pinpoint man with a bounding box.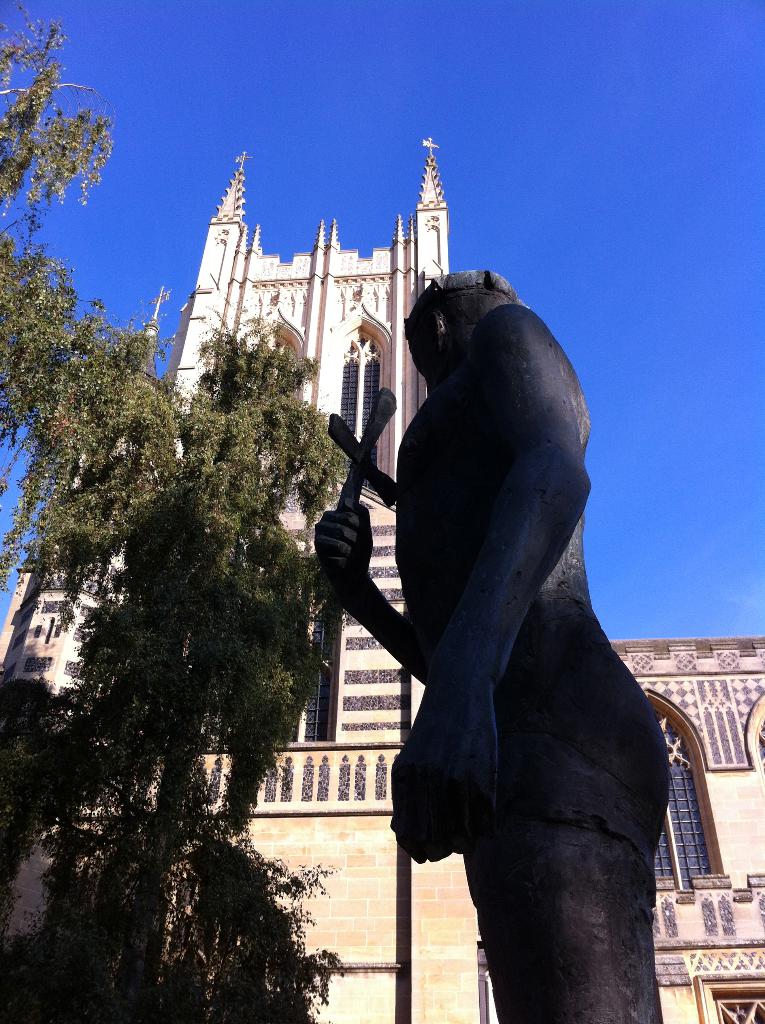
311:267:665:1023.
